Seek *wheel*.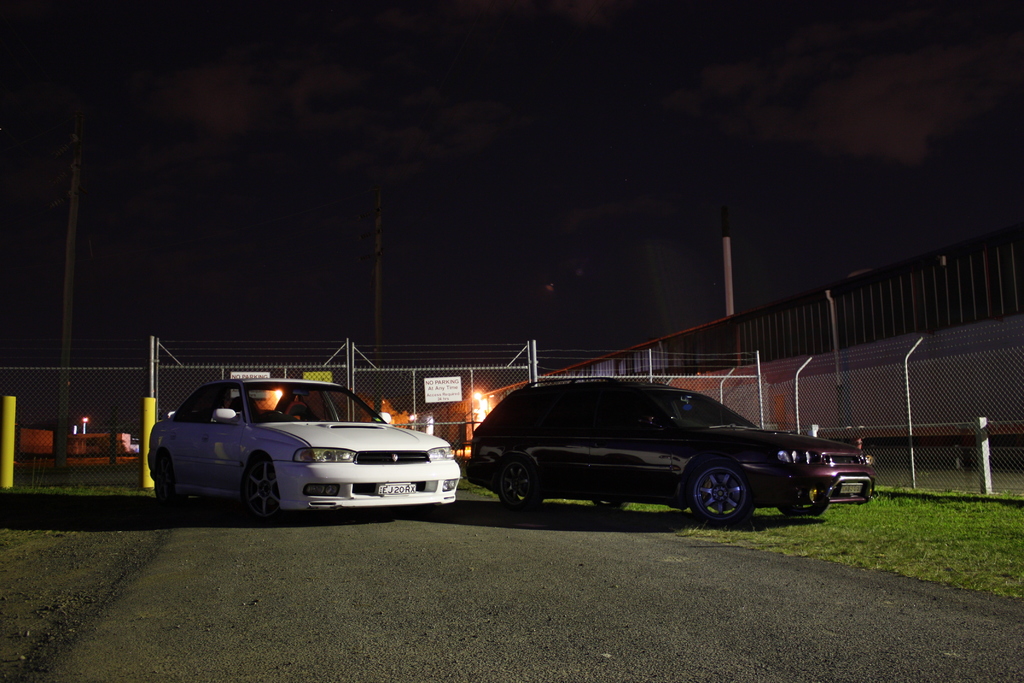
x1=243 y1=458 x2=280 y2=512.
